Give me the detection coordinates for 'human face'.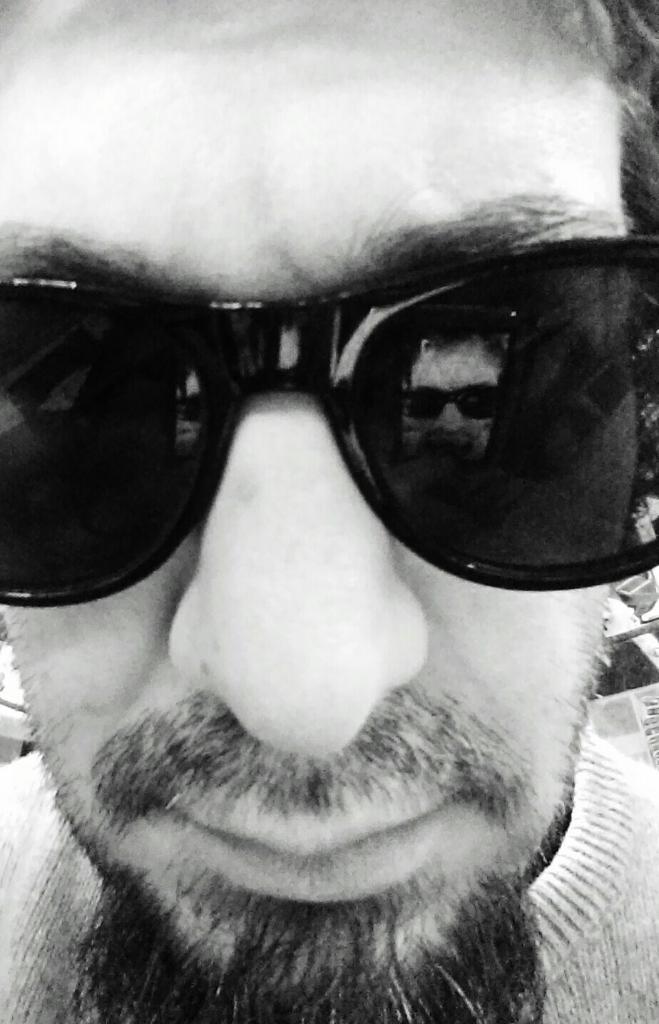
{"x1": 0, "y1": 0, "x2": 643, "y2": 1023}.
